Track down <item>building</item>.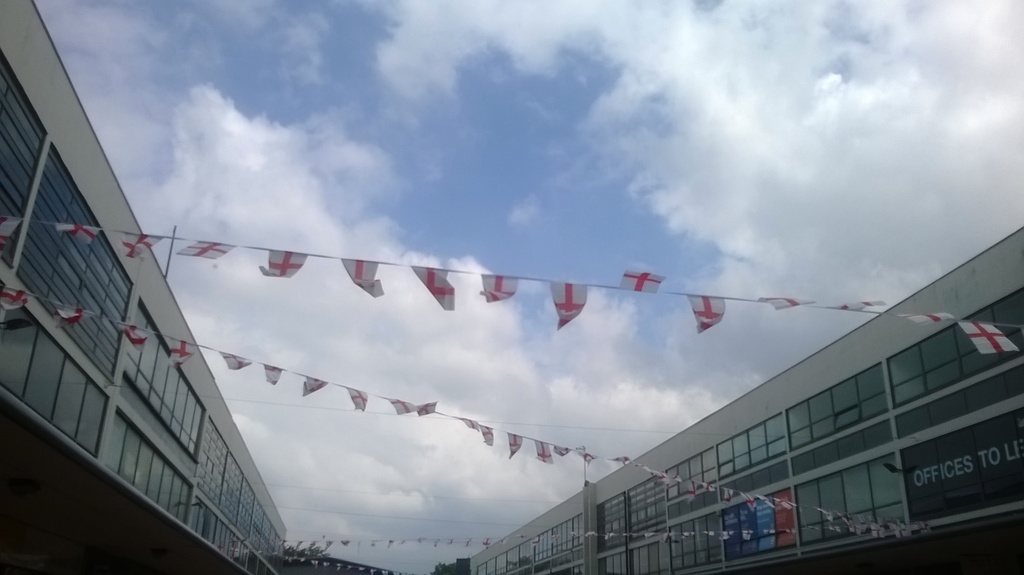
Tracked to <box>0,0,285,574</box>.
